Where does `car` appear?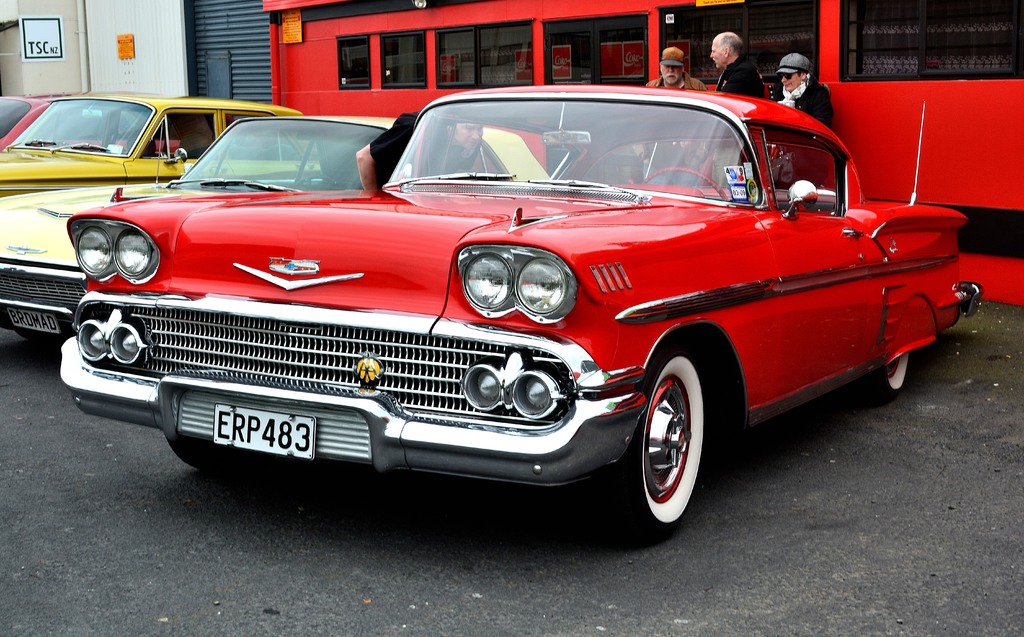
Appears at bbox=[0, 88, 305, 197].
